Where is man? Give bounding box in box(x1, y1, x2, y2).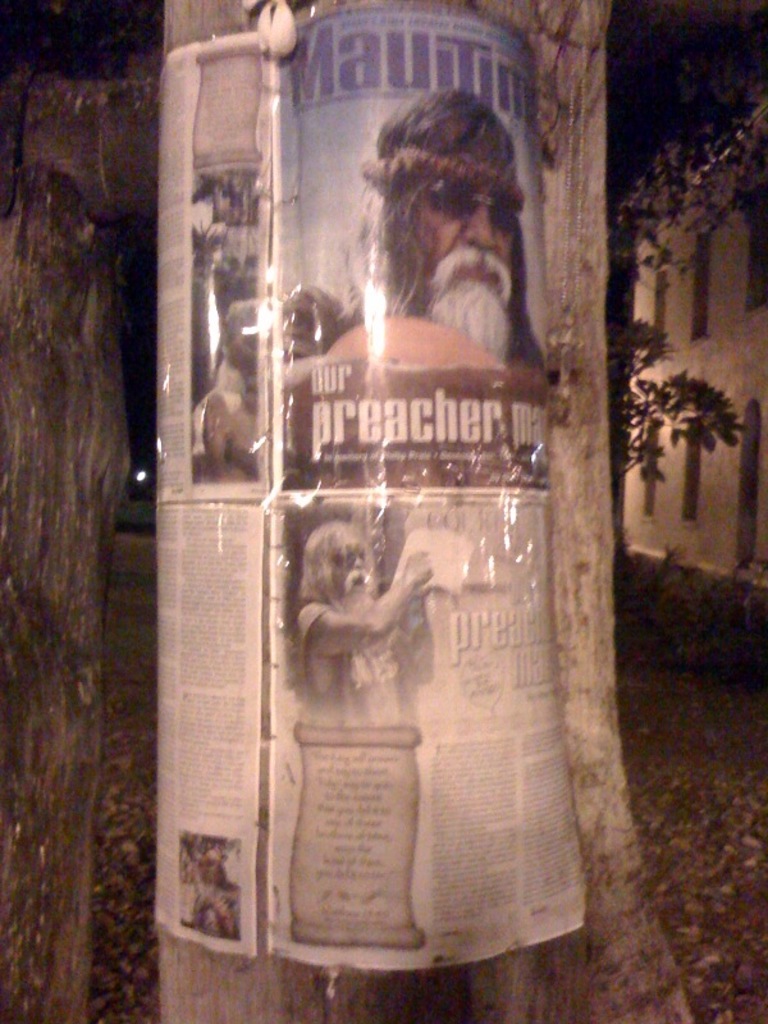
box(296, 518, 451, 736).
